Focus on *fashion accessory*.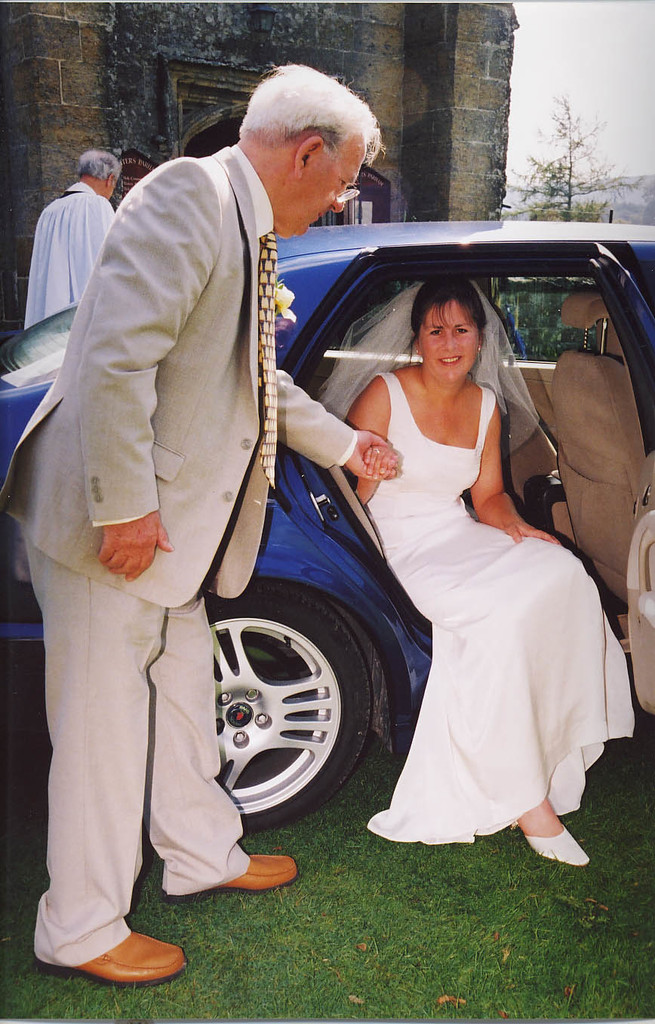
Focused at bbox=(371, 444, 385, 455).
